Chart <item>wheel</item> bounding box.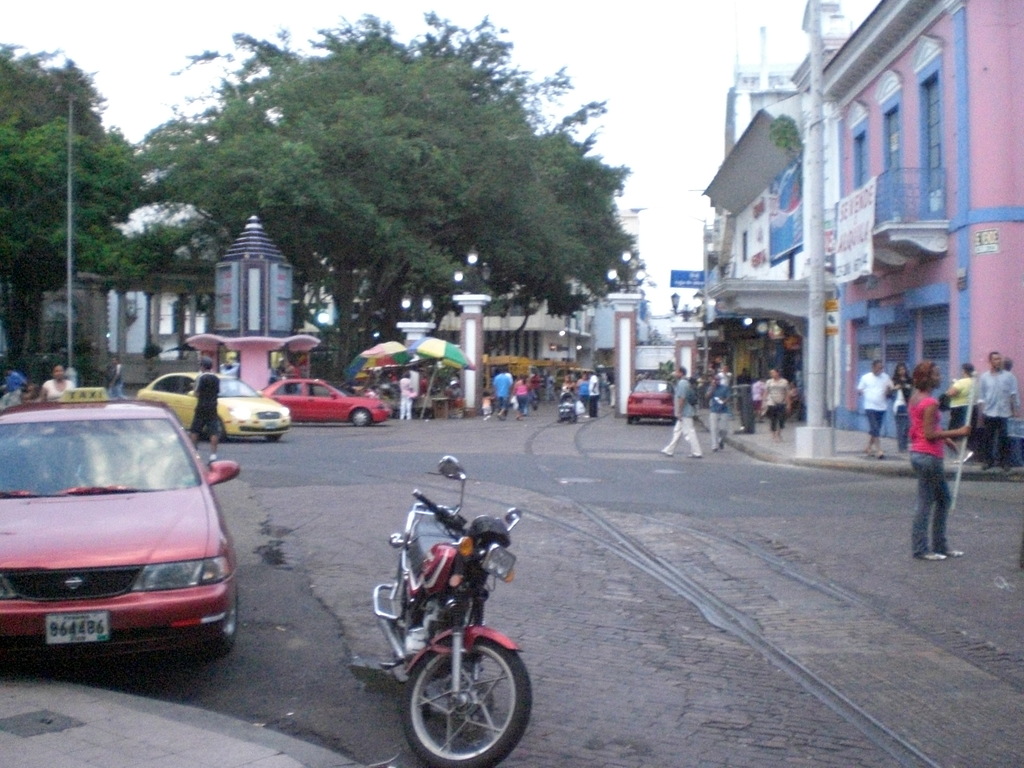
Charted: 351 408 370 429.
